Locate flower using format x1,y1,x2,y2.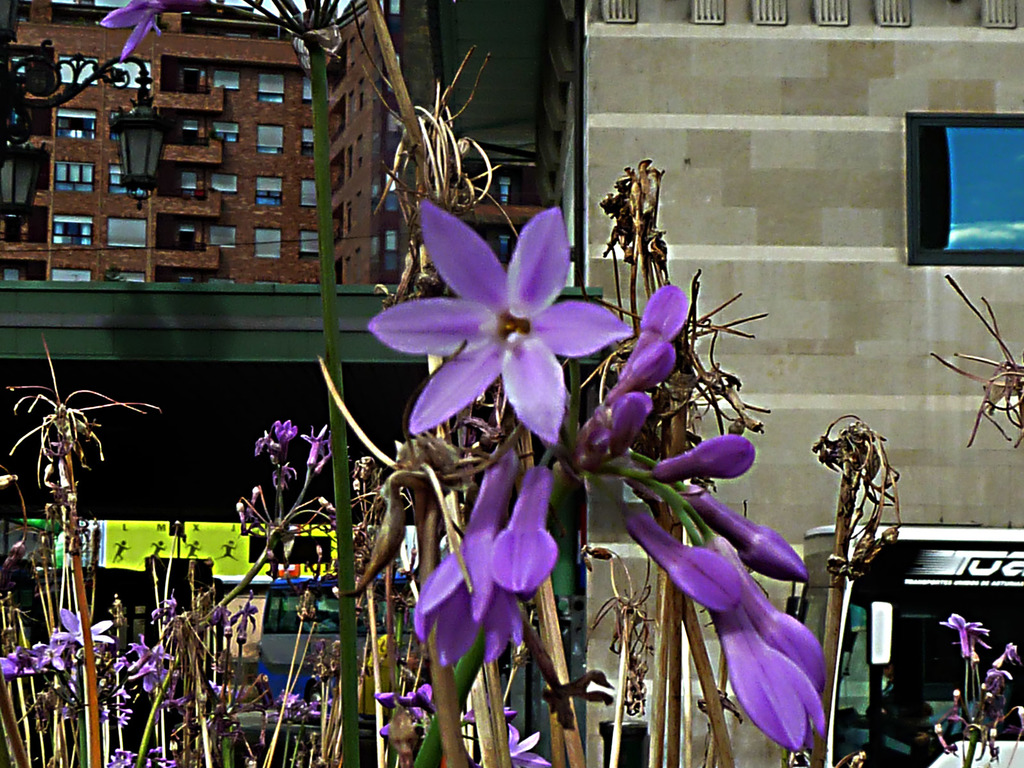
99,0,171,51.
